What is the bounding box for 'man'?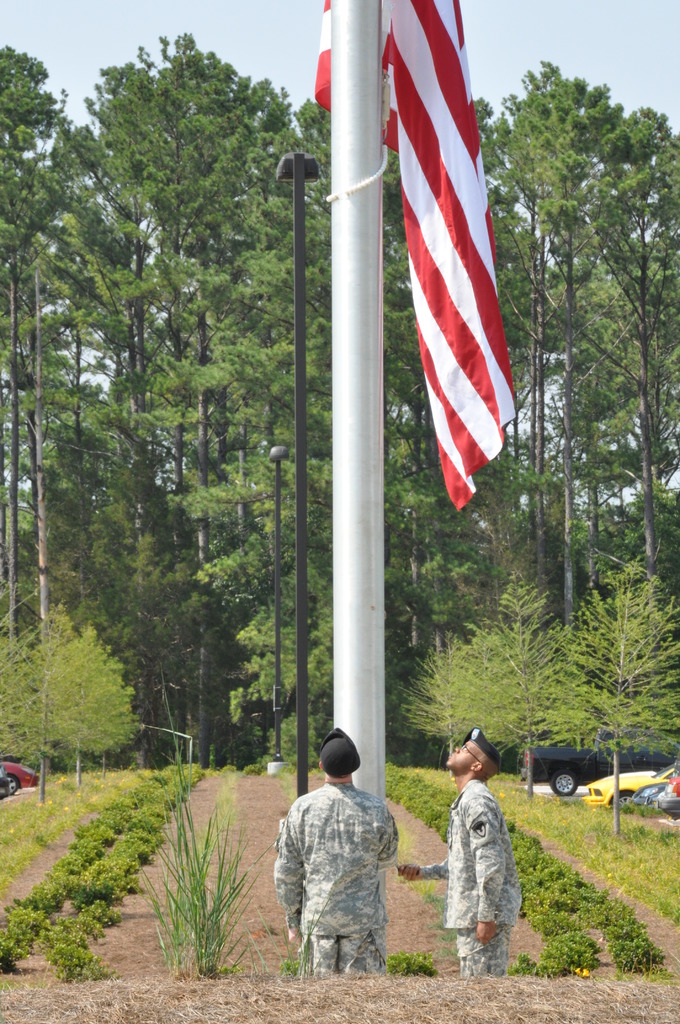
detection(397, 727, 519, 981).
